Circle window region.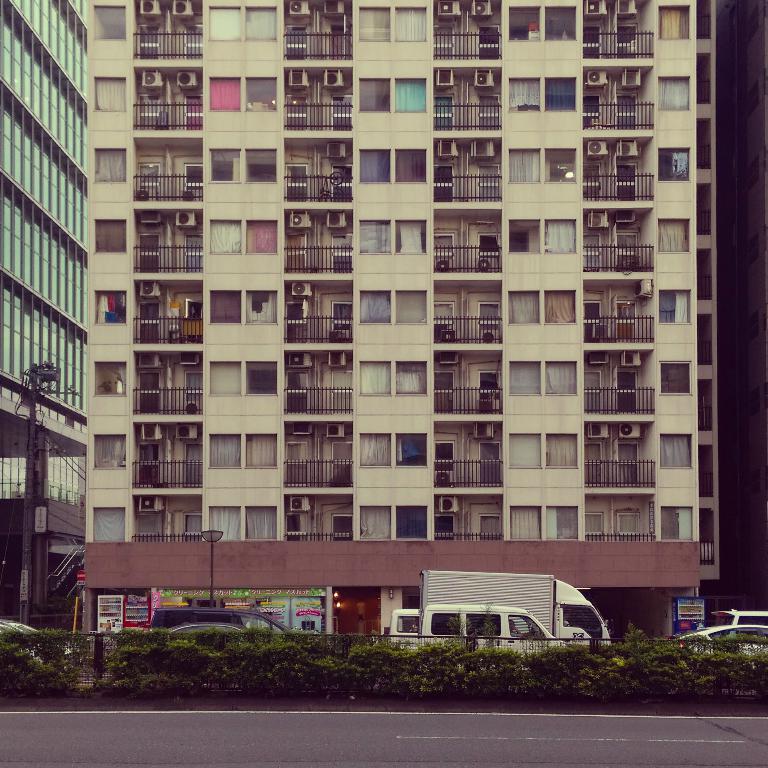
Region: [92,146,126,181].
